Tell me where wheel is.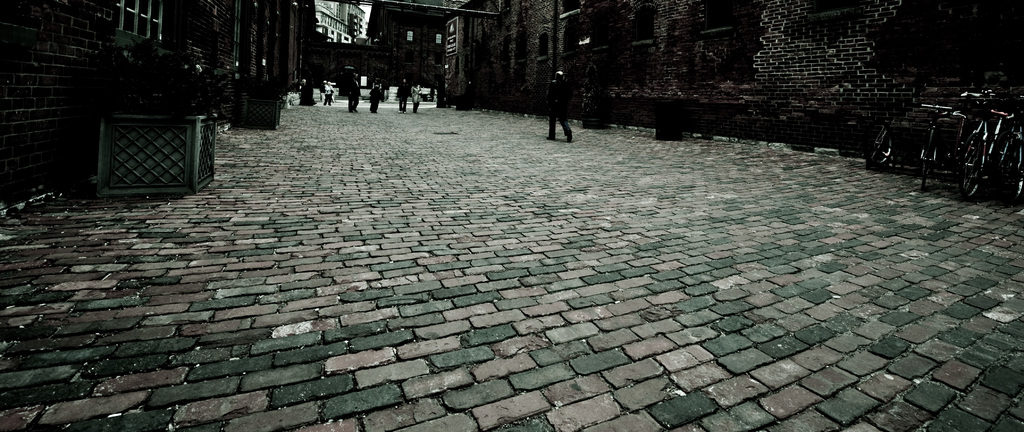
wheel is at <box>1003,136,1023,198</box>.
